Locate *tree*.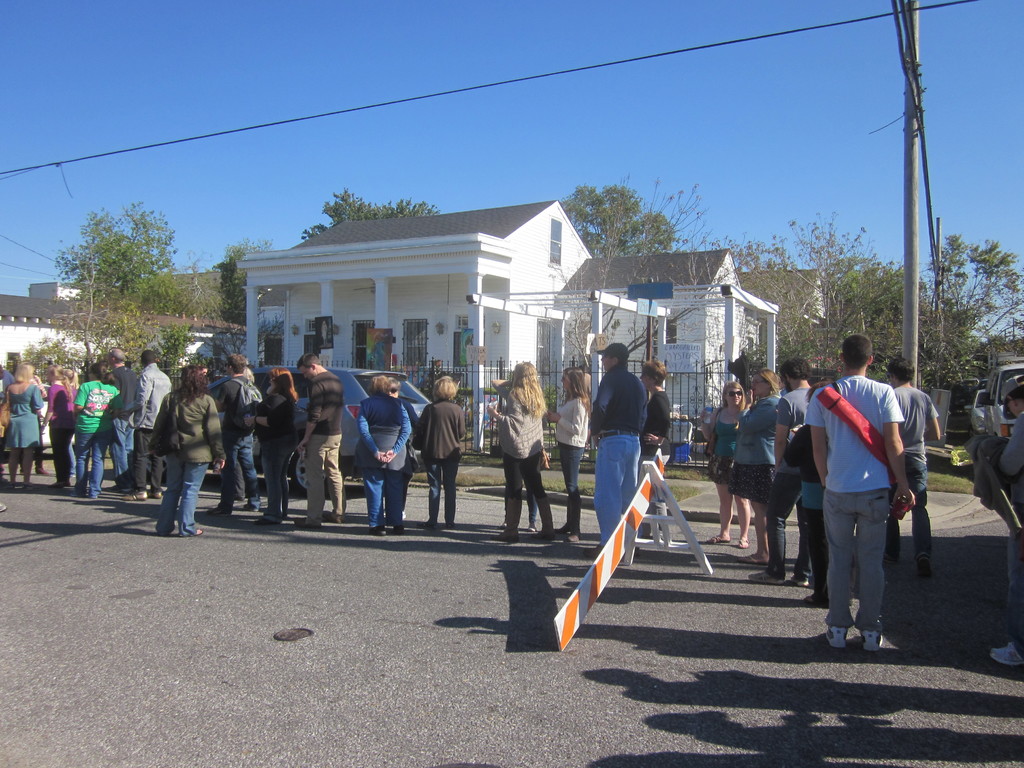
Bounding box: bbox(42, 203, 189, 424).
